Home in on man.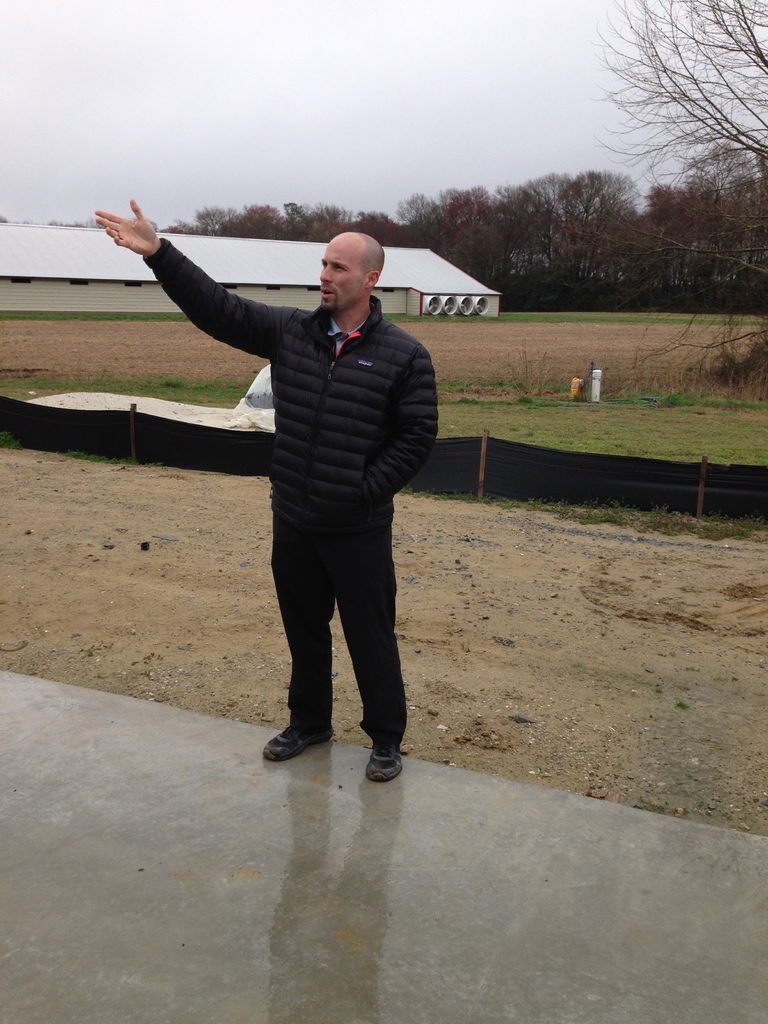
Homed in at box(134, 188, 440, 780).
